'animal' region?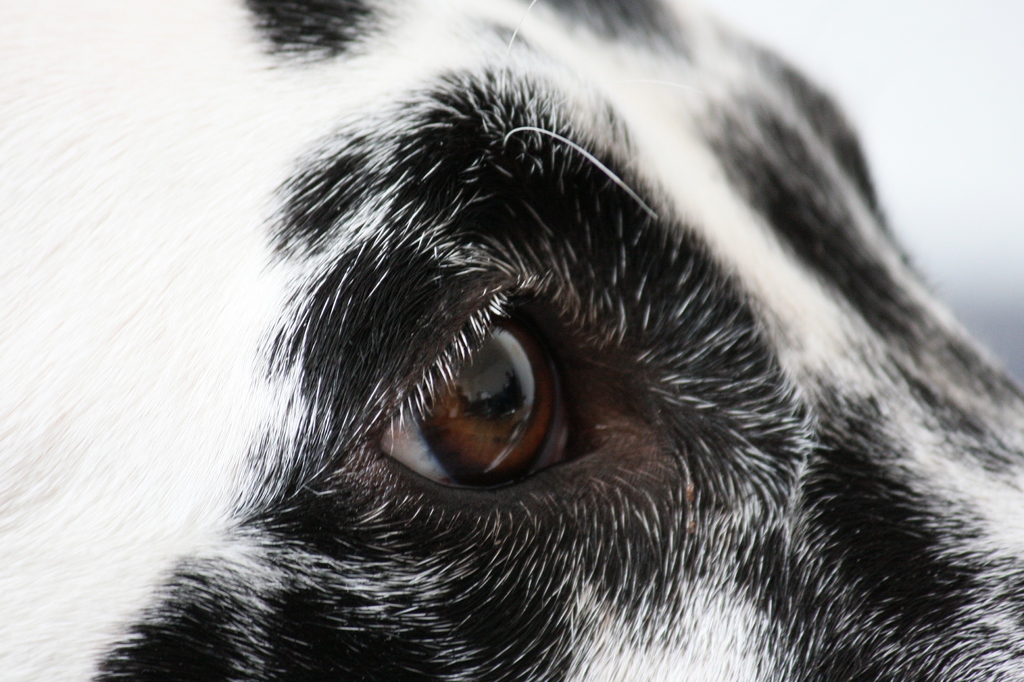
[0,0,1023,681]
